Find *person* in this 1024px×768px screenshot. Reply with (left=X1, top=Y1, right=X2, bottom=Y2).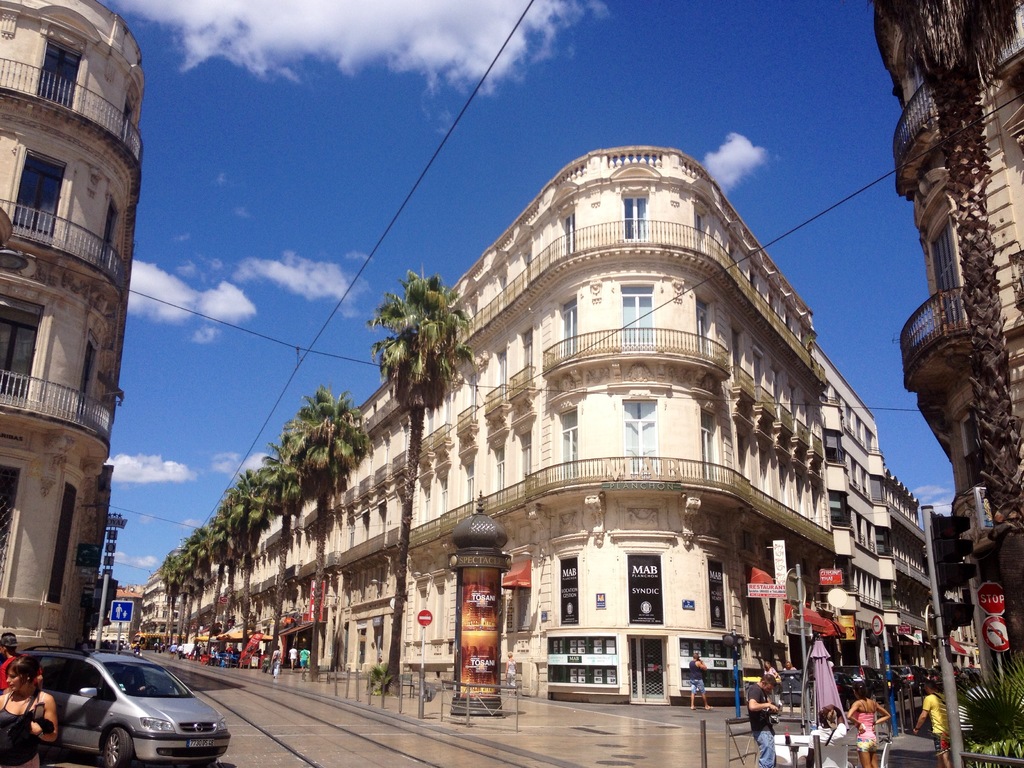
(left=289, top=644, right=298, bottom=668).
